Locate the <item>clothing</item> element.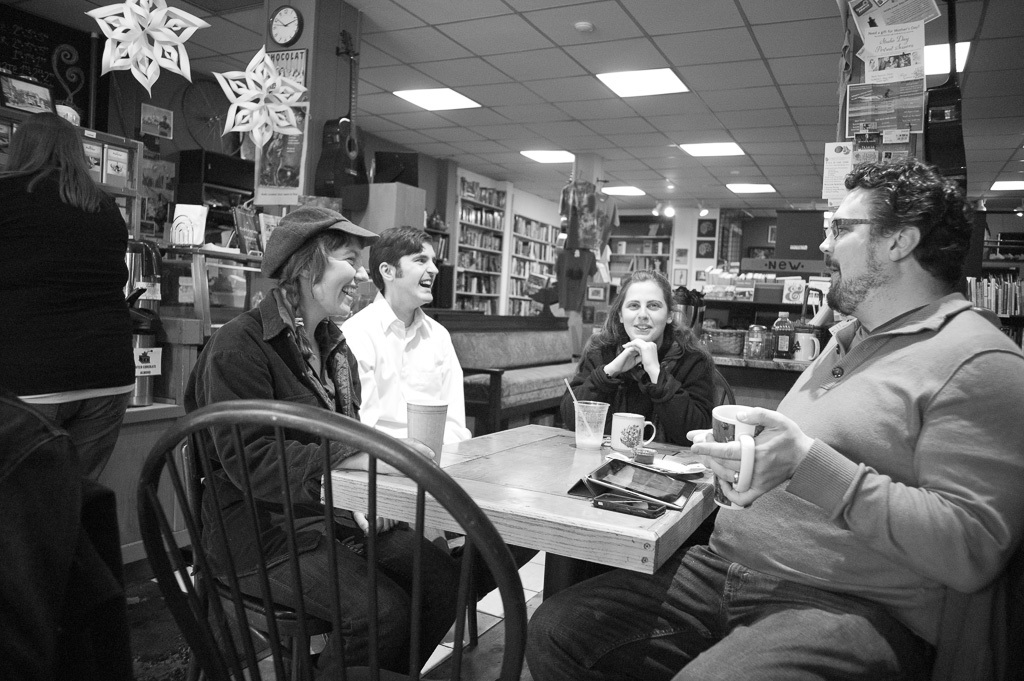
Element bbox: 0 157 139 670.
